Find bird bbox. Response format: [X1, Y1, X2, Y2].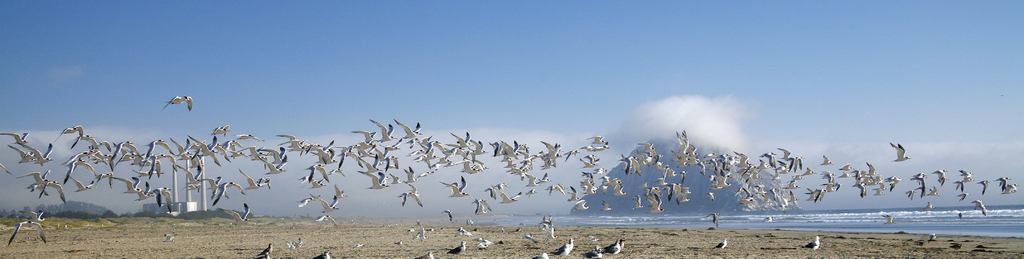
[995, 177, 1009, 191].
